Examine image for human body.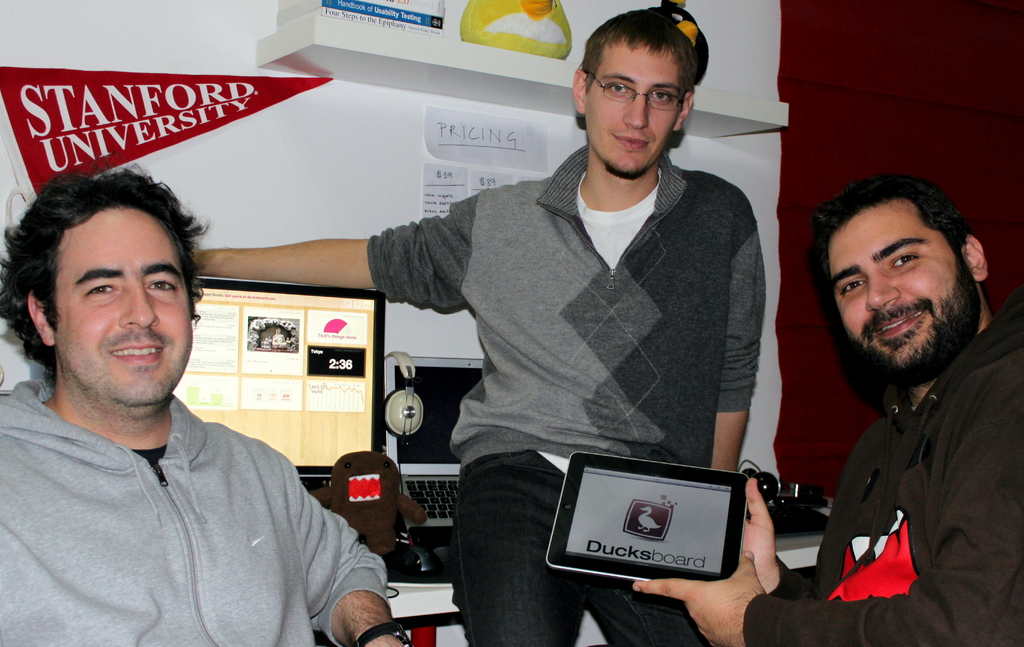
Examination result: bbox=[186, 8, 776, 646].
